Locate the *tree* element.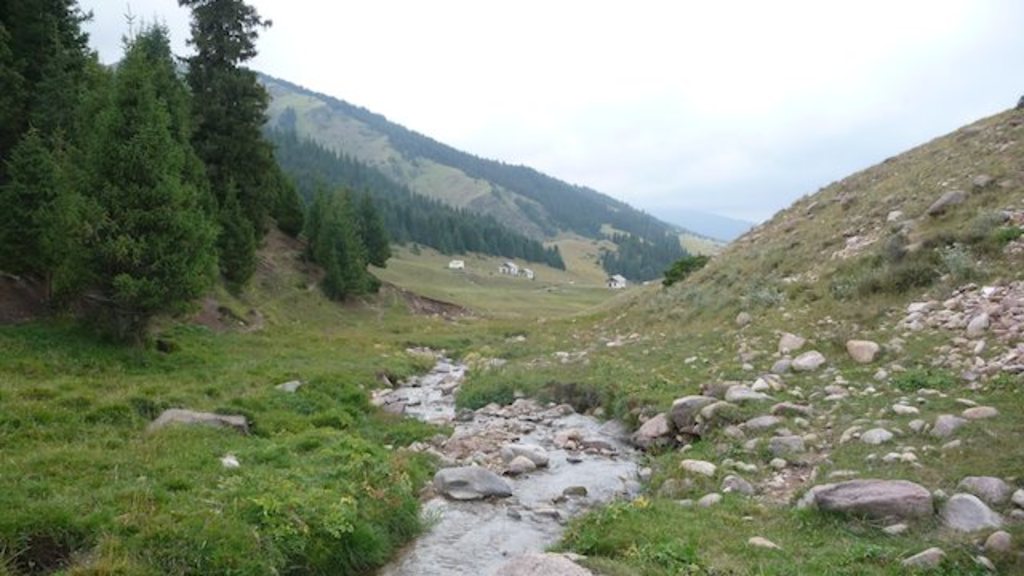
Element bbox: select_region(218, 182, 259, 301).
